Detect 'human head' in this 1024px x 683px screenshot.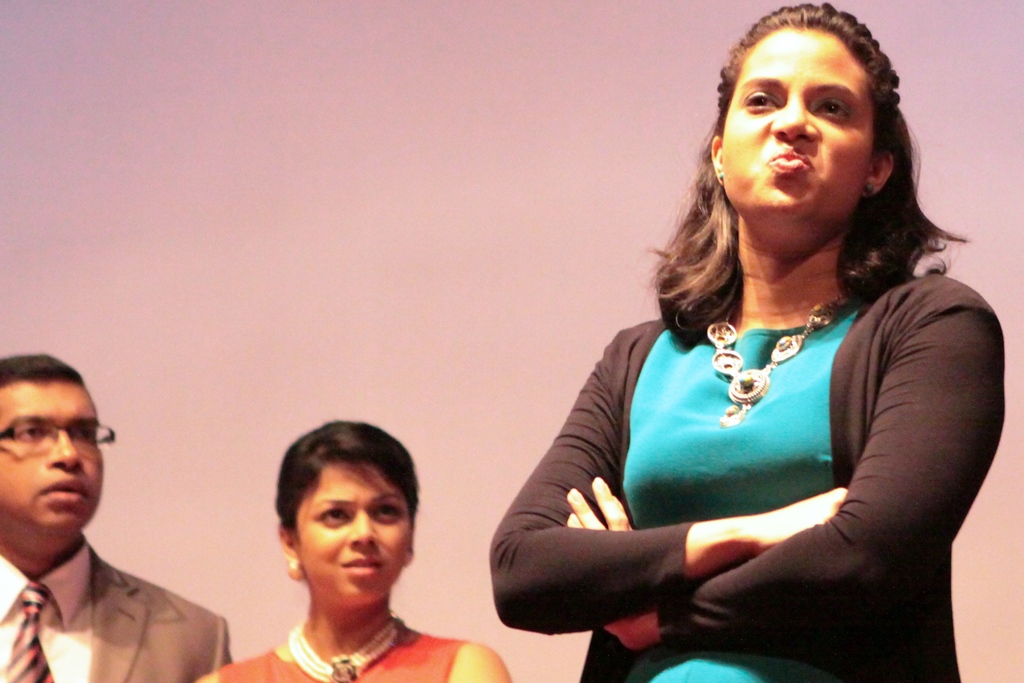
Detection: bbox=(696, 0, 928, 259).
